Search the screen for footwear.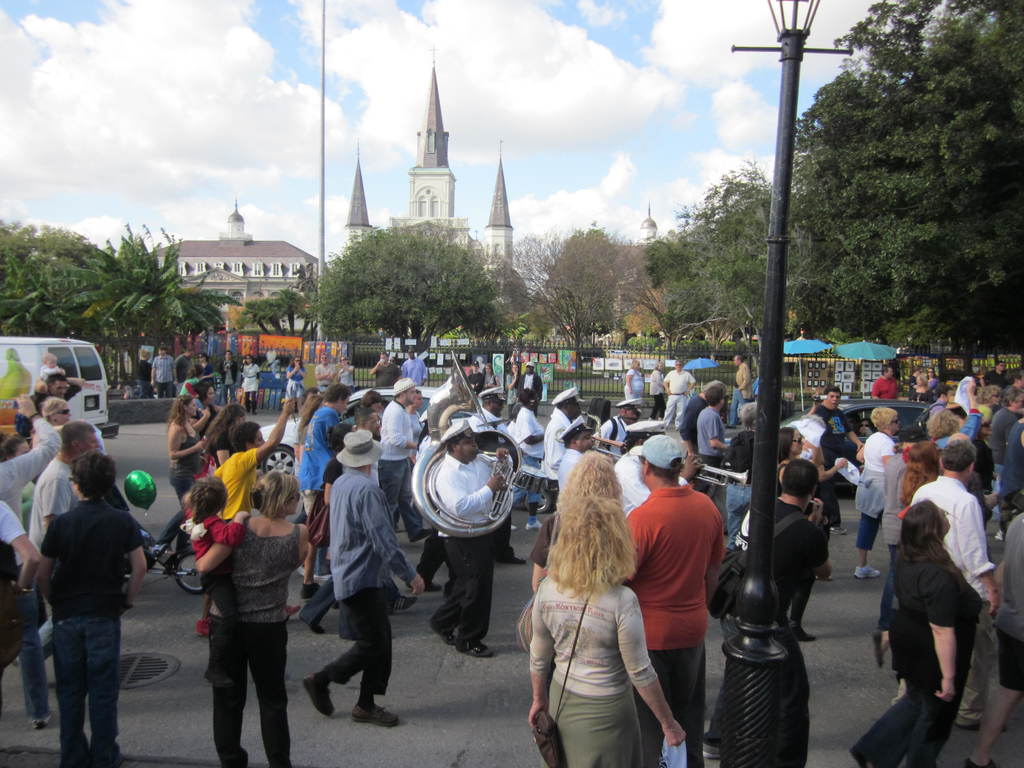
Found at select_region(92, 744, 129, 767).
